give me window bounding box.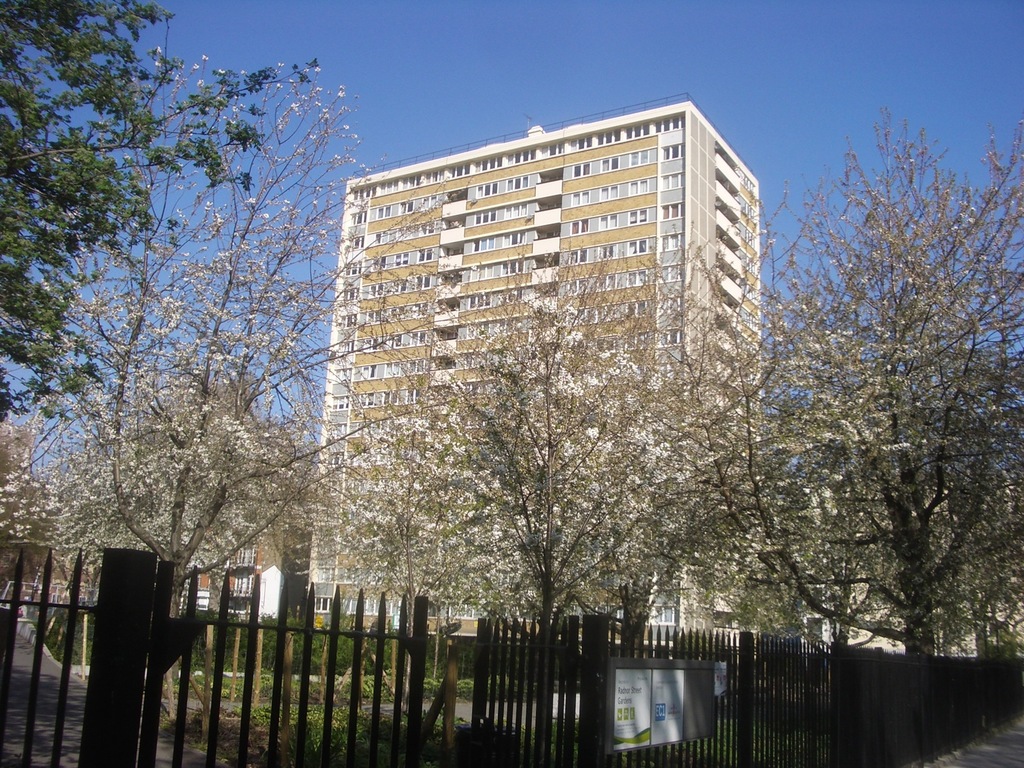
crop(393, 225, 412, 244).
